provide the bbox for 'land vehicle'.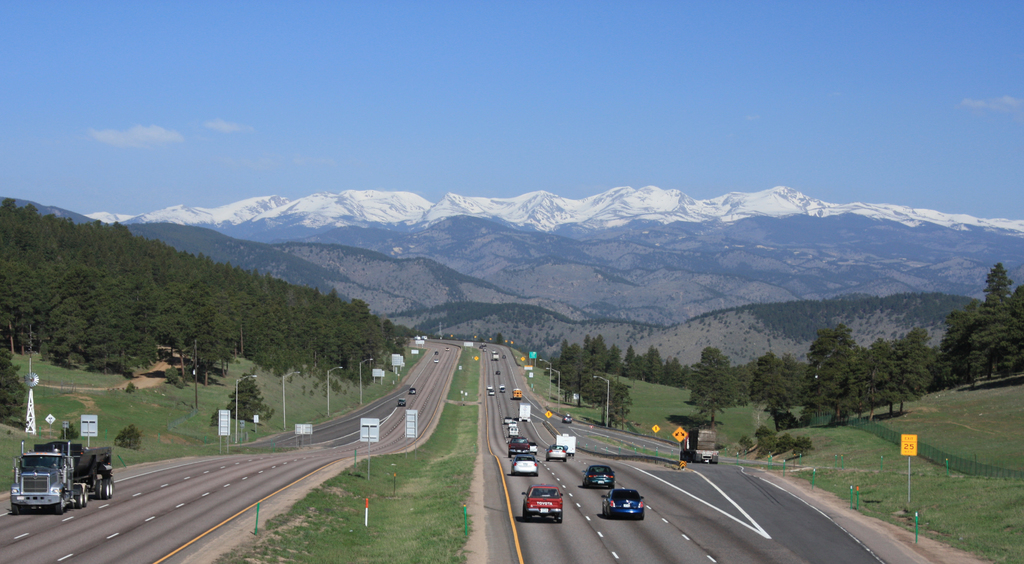
<bbox>502, 385, 503, 386</bbox>.
